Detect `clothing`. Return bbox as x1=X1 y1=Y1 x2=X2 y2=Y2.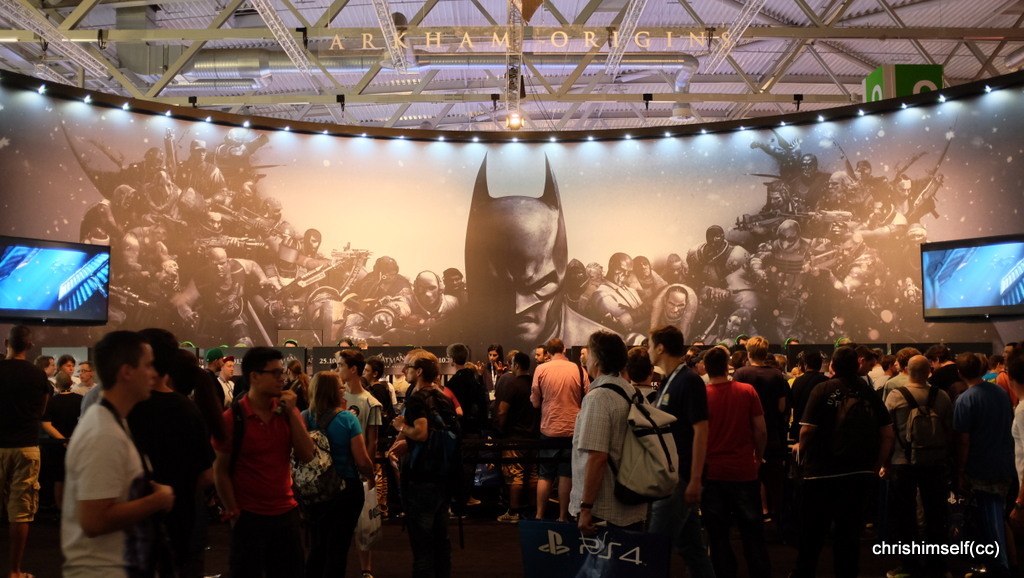
x1=493 y1=370 x2=518 y2=410.
